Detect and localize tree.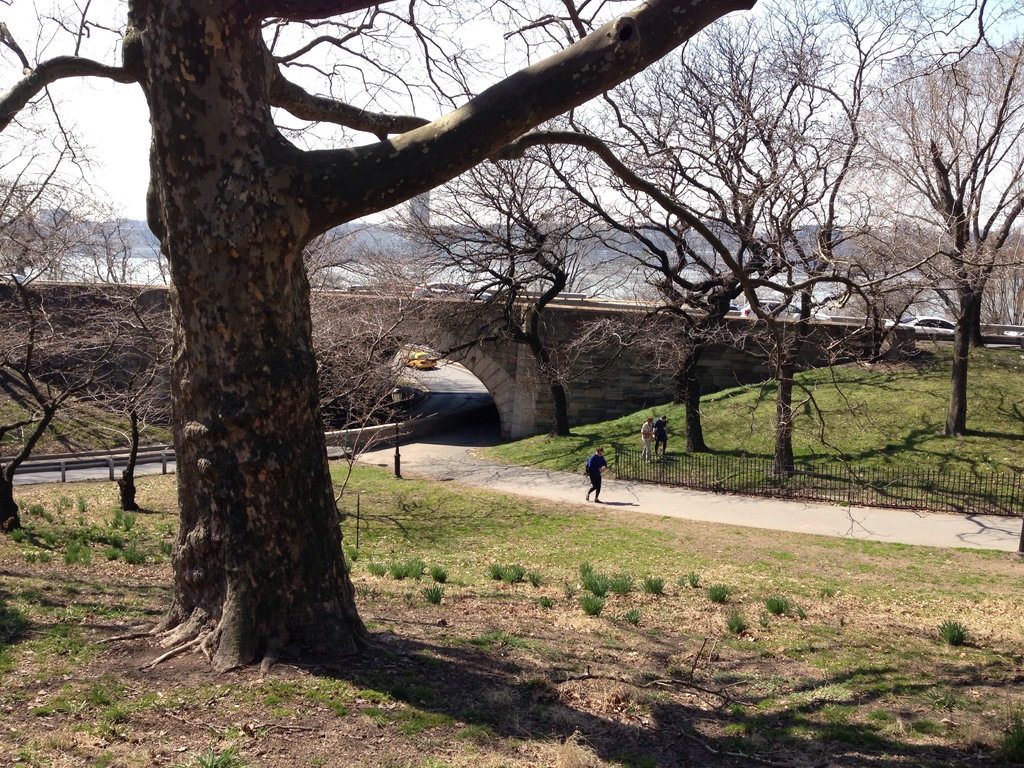
Localized at bbox=(805, 0, 1023, 440).
